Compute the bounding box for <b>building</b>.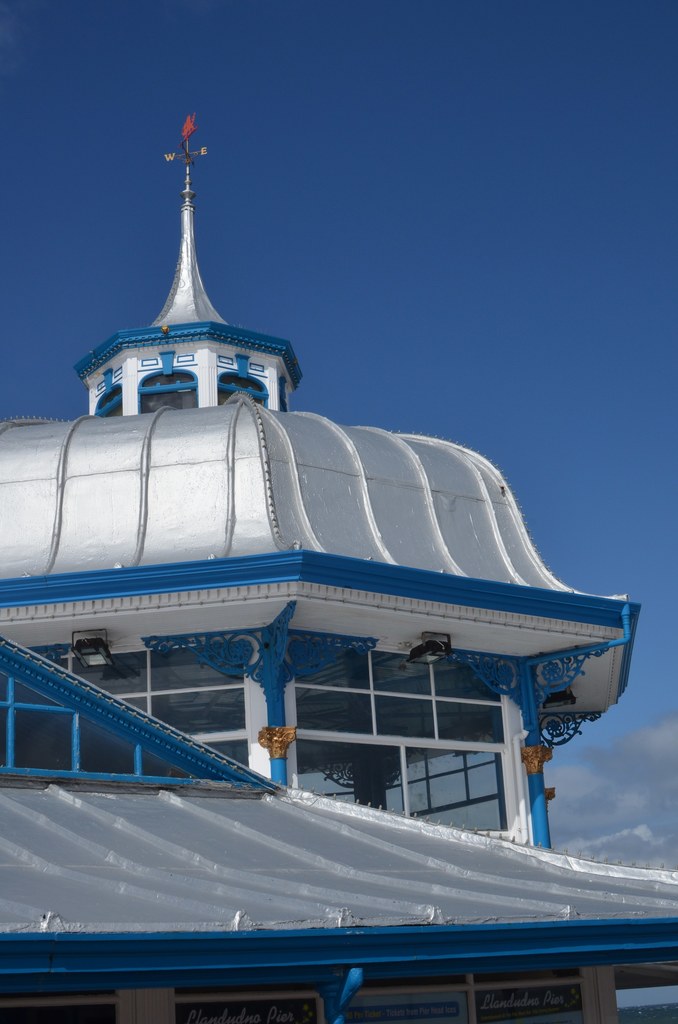
(left=0, top=115, right=677, bottom=1021).
